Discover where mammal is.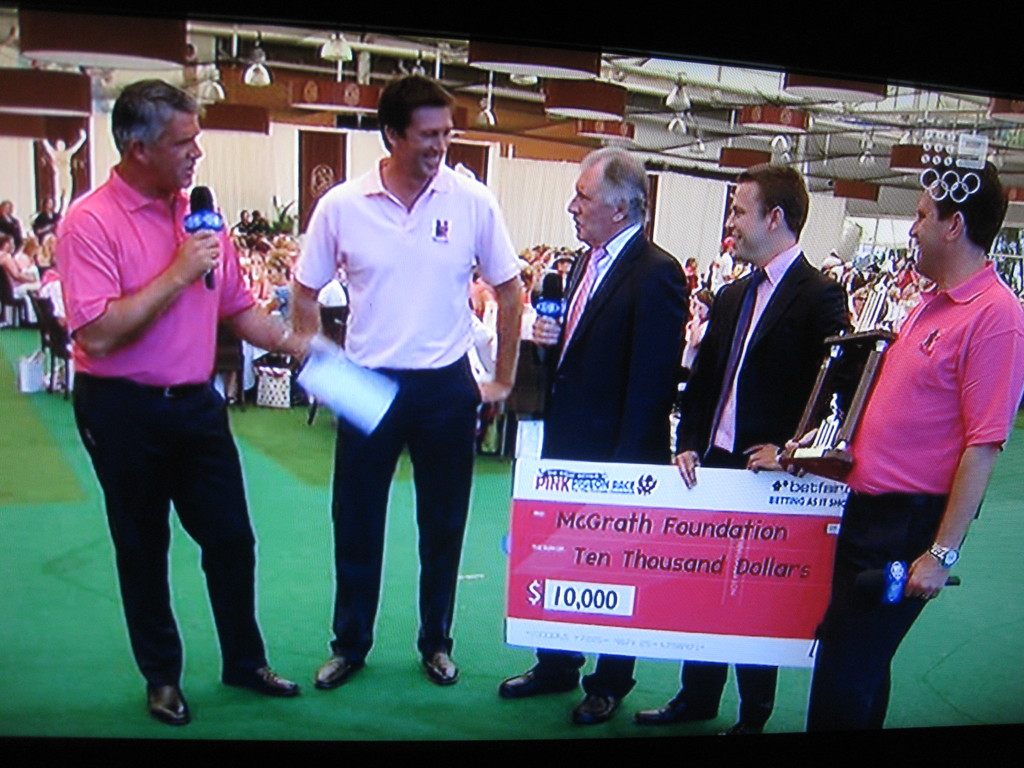
Discovered at locate(525, 148, 691, 728).
